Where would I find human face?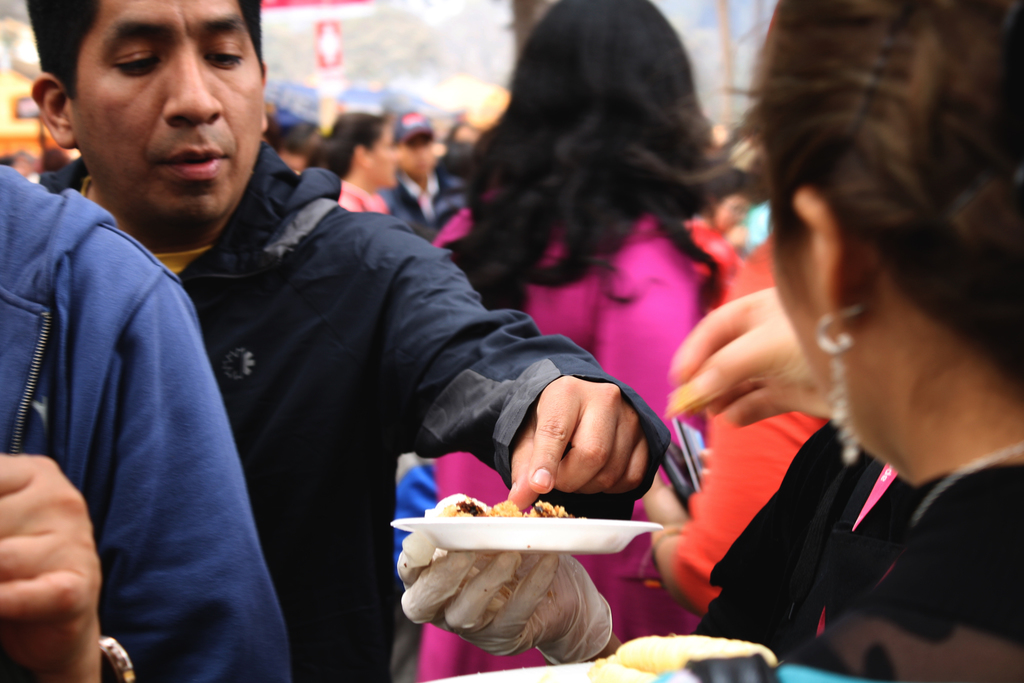
At (left=396, top=129, right=435, bottom=173).
